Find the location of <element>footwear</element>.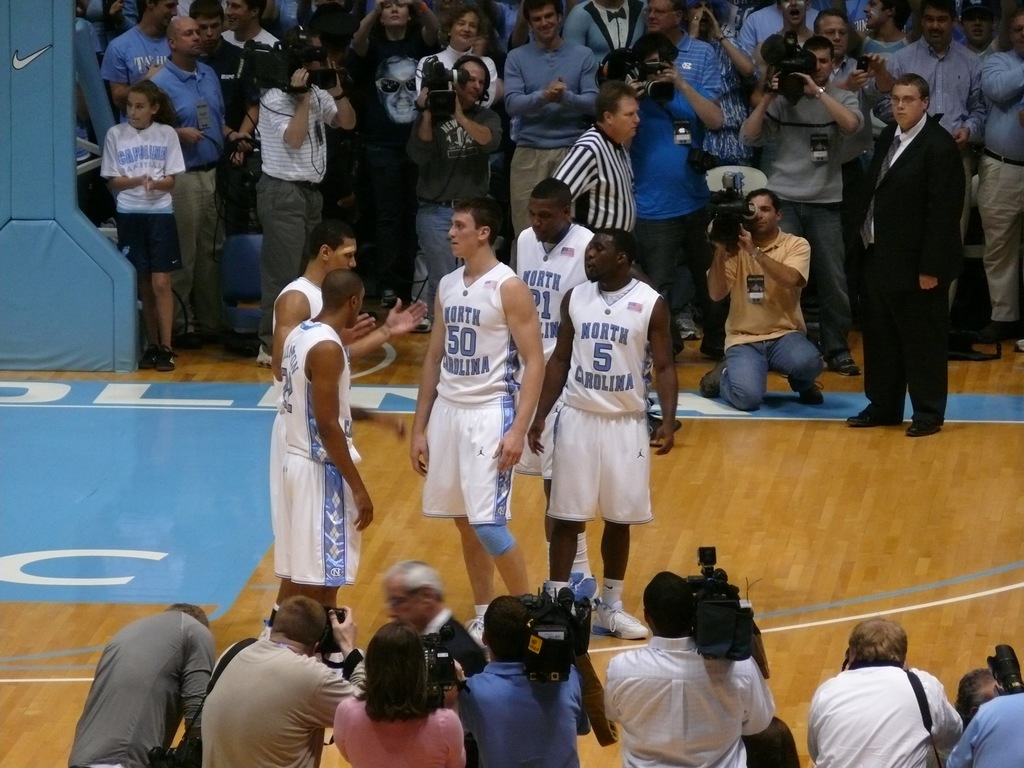
Location: Rect(248, 606, 276, 642).
